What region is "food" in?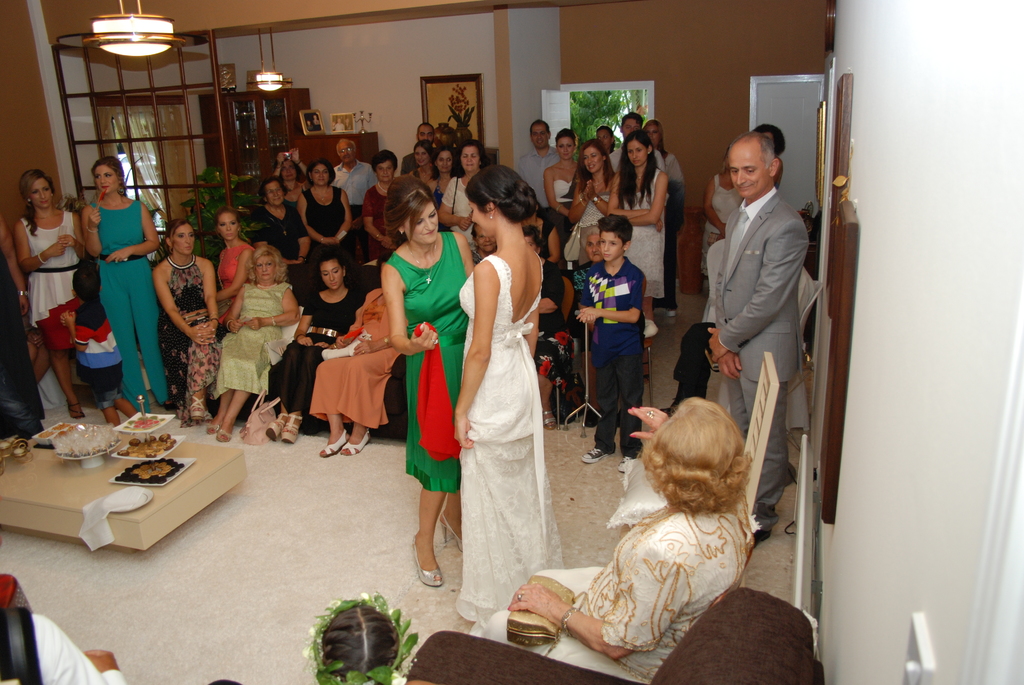
{"left": 115, "top": 456, "right": 185, "bottom": 484}.
